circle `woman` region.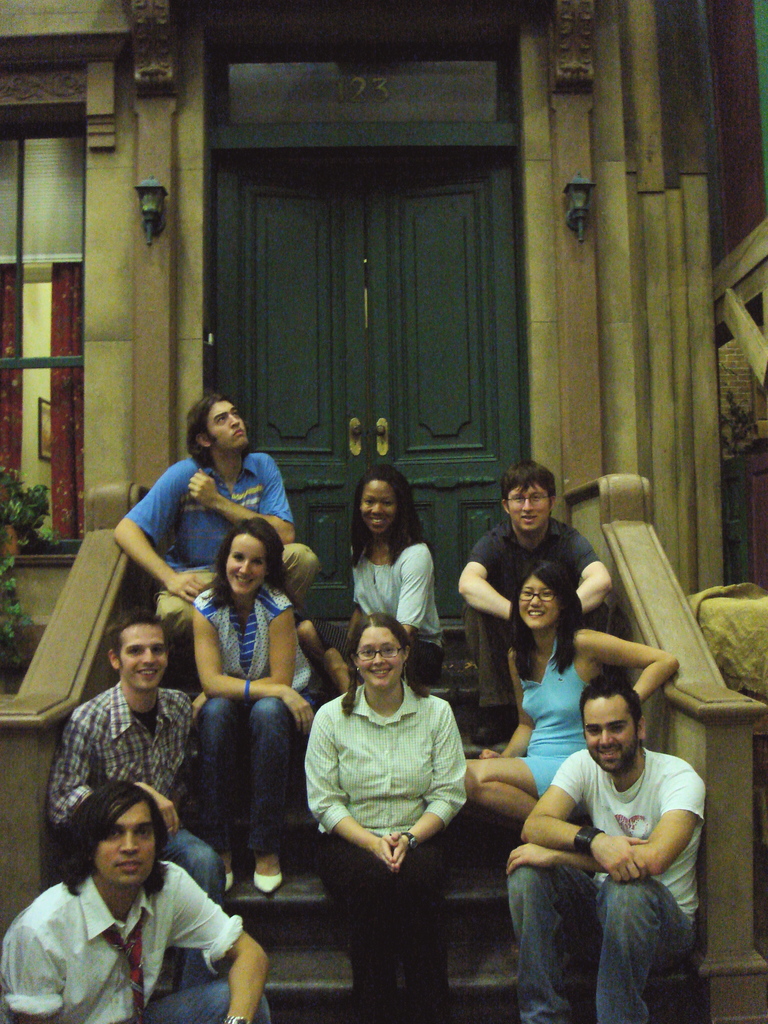
Region: <box>181,515,332,893</box>.
